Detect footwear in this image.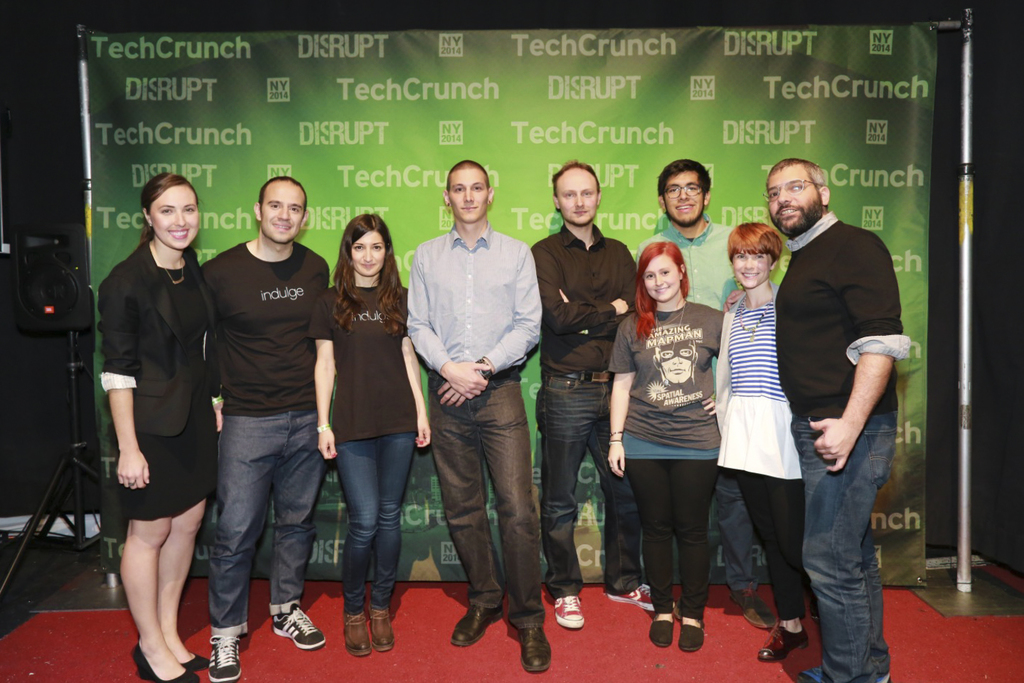
Detection: bbox(203, 633, 242, 682).
